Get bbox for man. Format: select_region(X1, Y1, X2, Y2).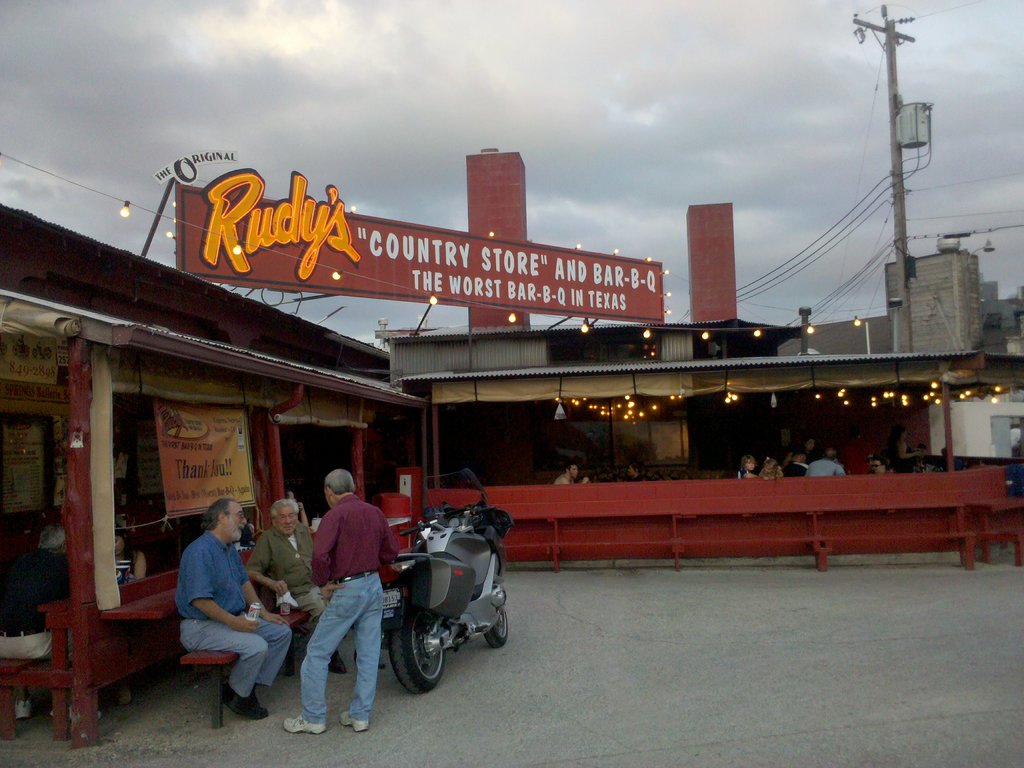
select_region(550, 456, 591, 486).
